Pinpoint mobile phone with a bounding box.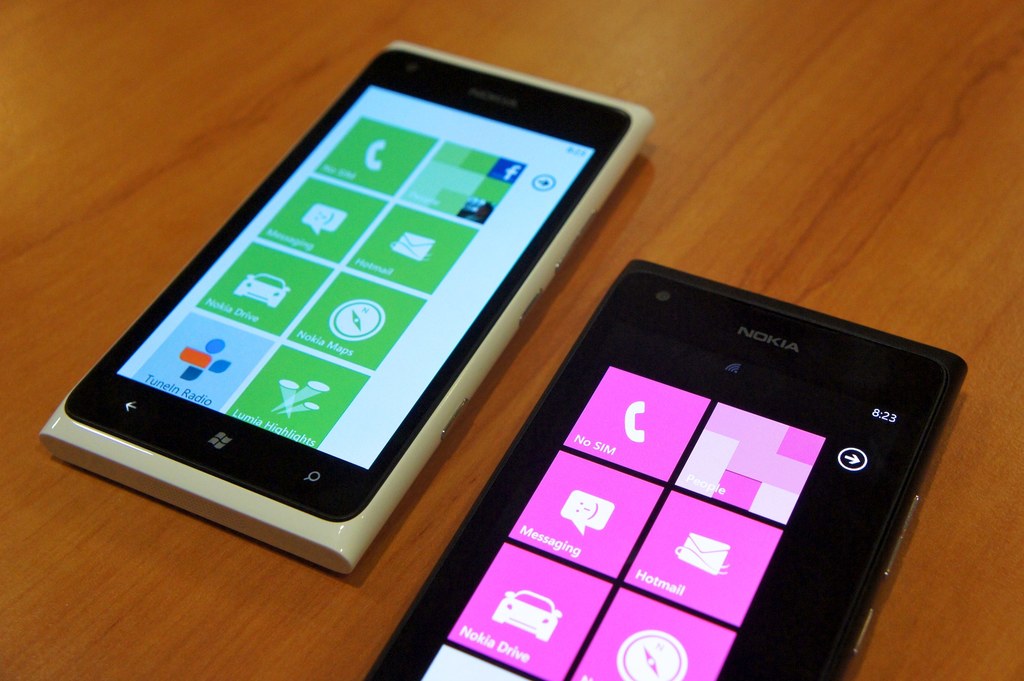
bbox=(38, 41, 657, 571).
